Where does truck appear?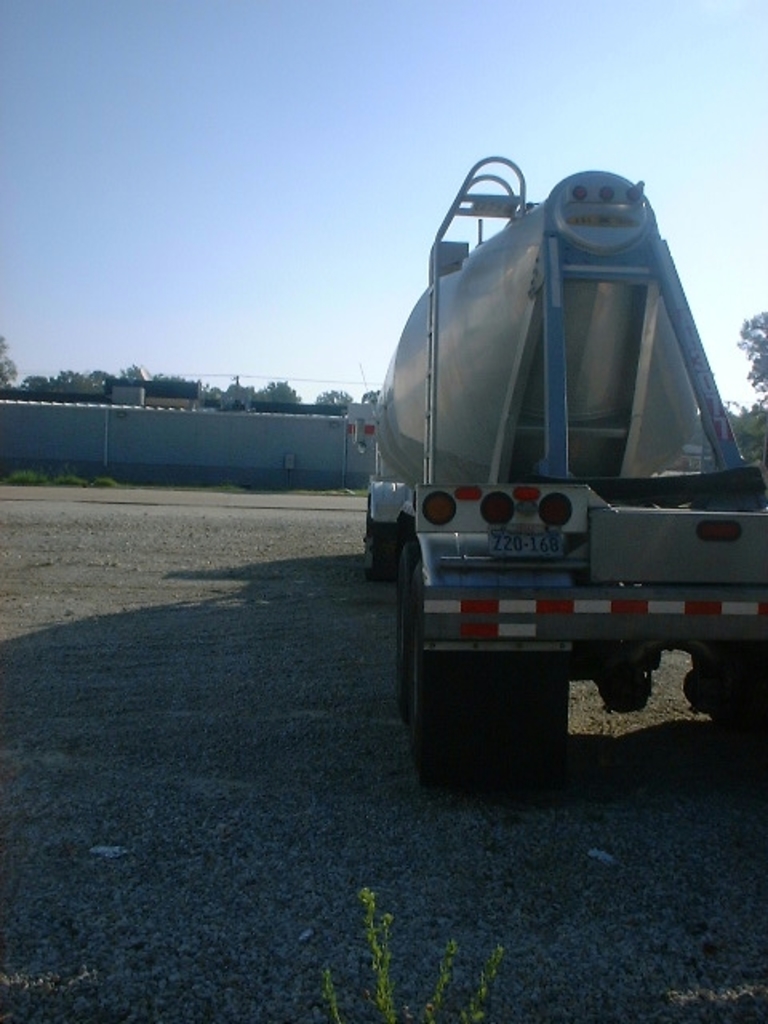
Appears at select_region(365, 154, 763, 786).
